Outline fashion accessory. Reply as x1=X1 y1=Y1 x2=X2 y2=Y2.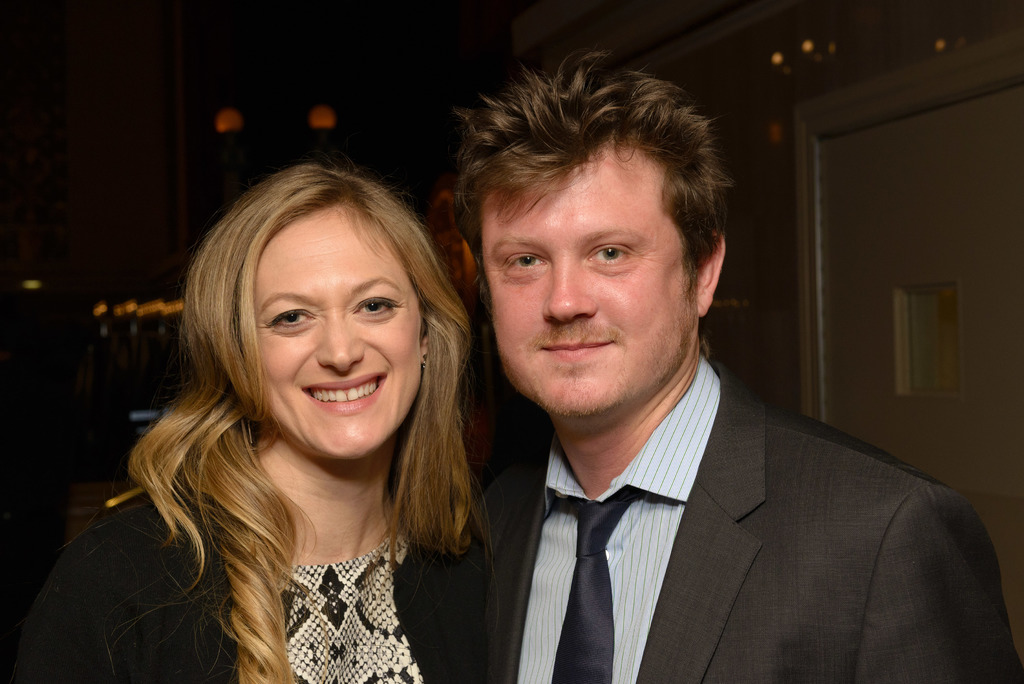
x1=549 y1=487 x2=653 y2=683.
